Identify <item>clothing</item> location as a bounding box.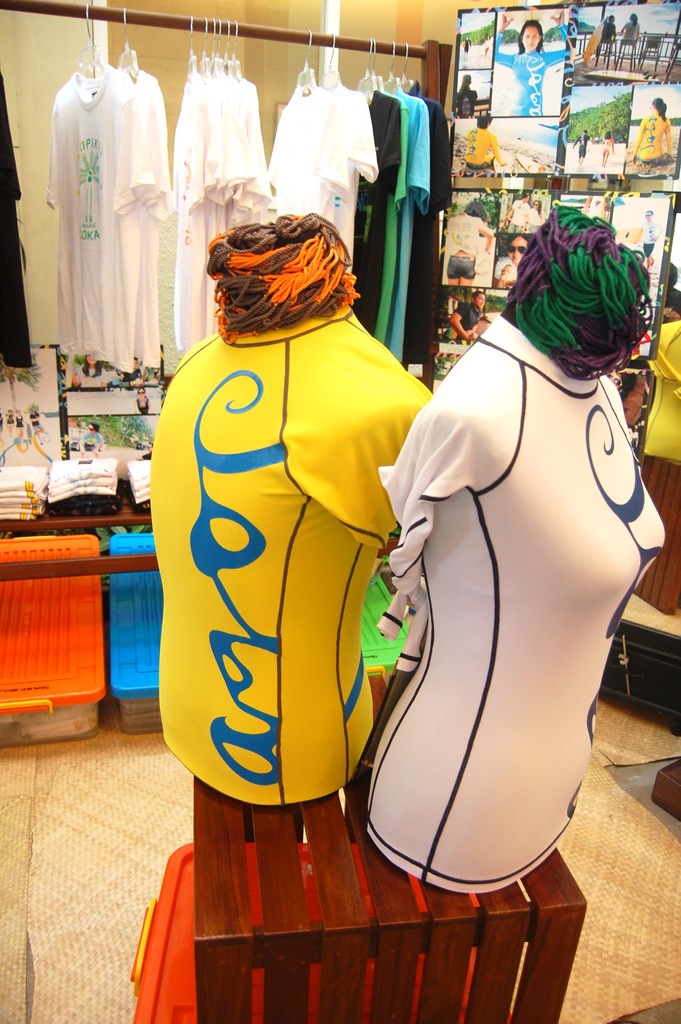
x1=635 y1=221 x2=656 y2=264.
